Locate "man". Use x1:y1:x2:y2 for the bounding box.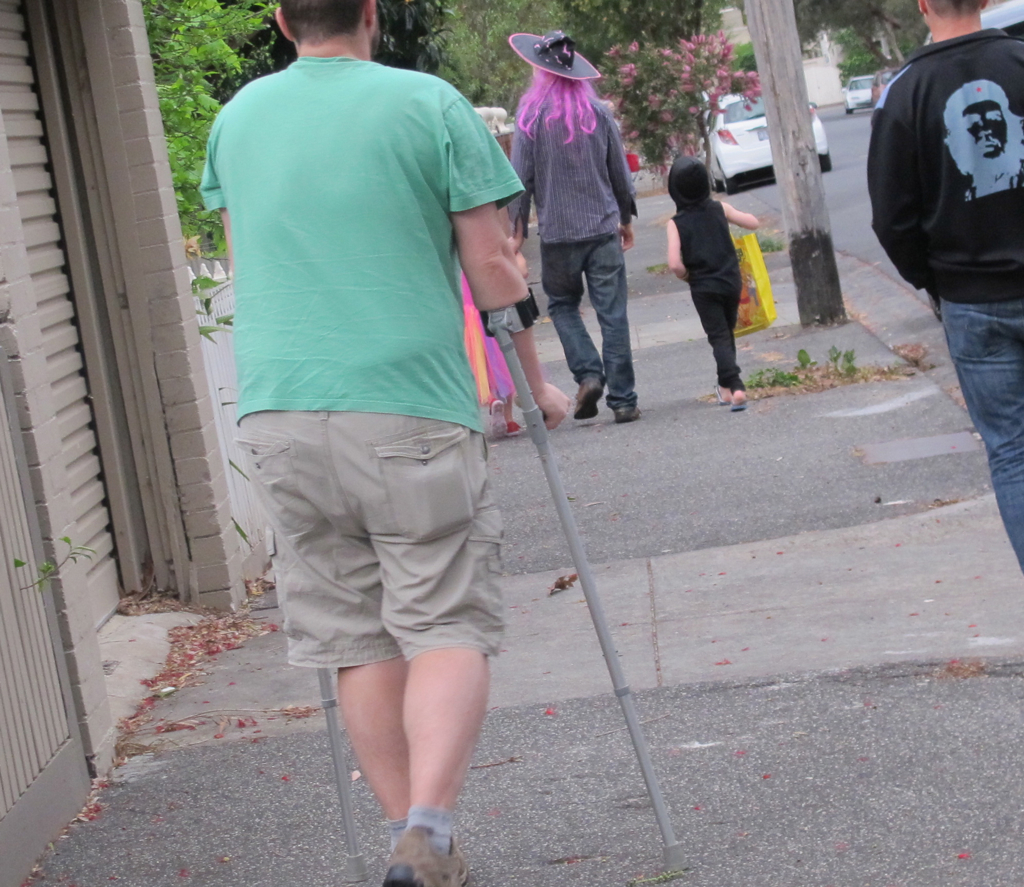
199:0:567:842.
